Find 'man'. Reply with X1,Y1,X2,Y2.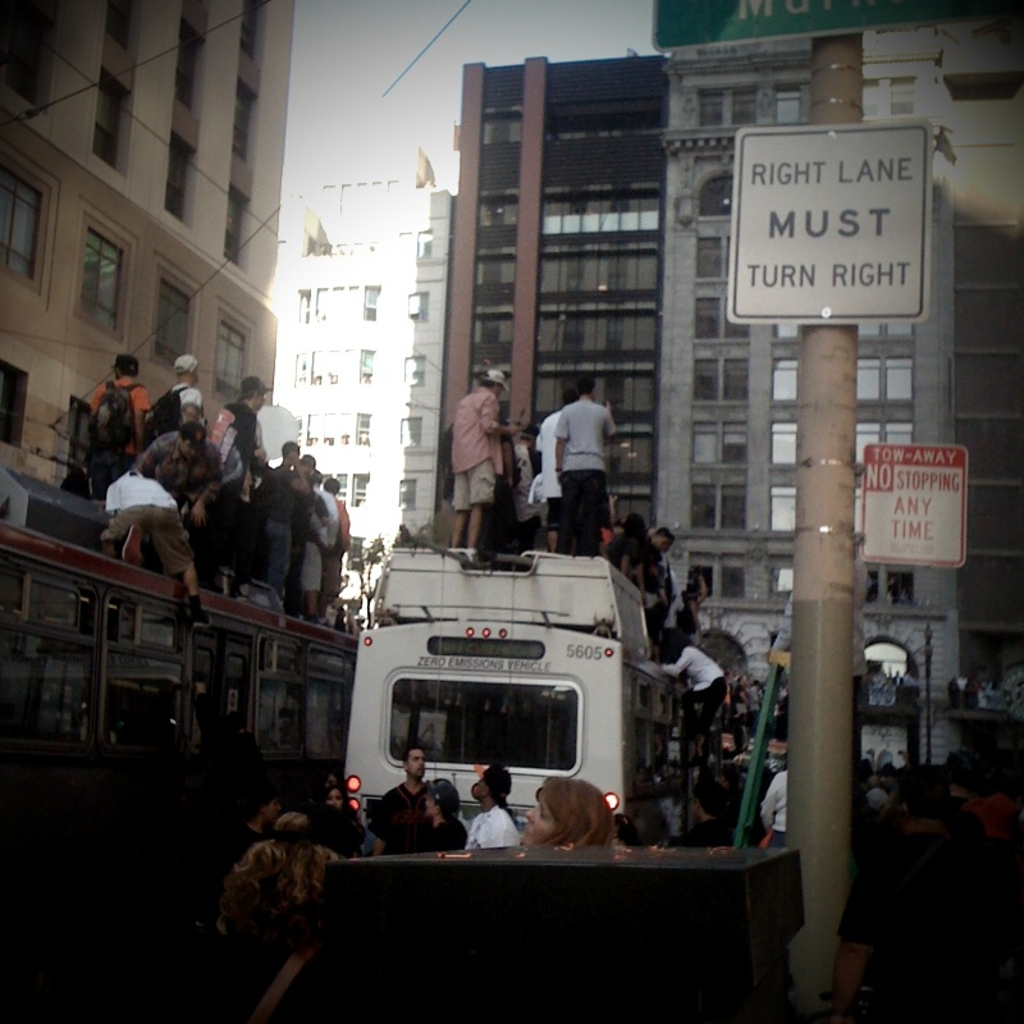
108,467,211,630.
